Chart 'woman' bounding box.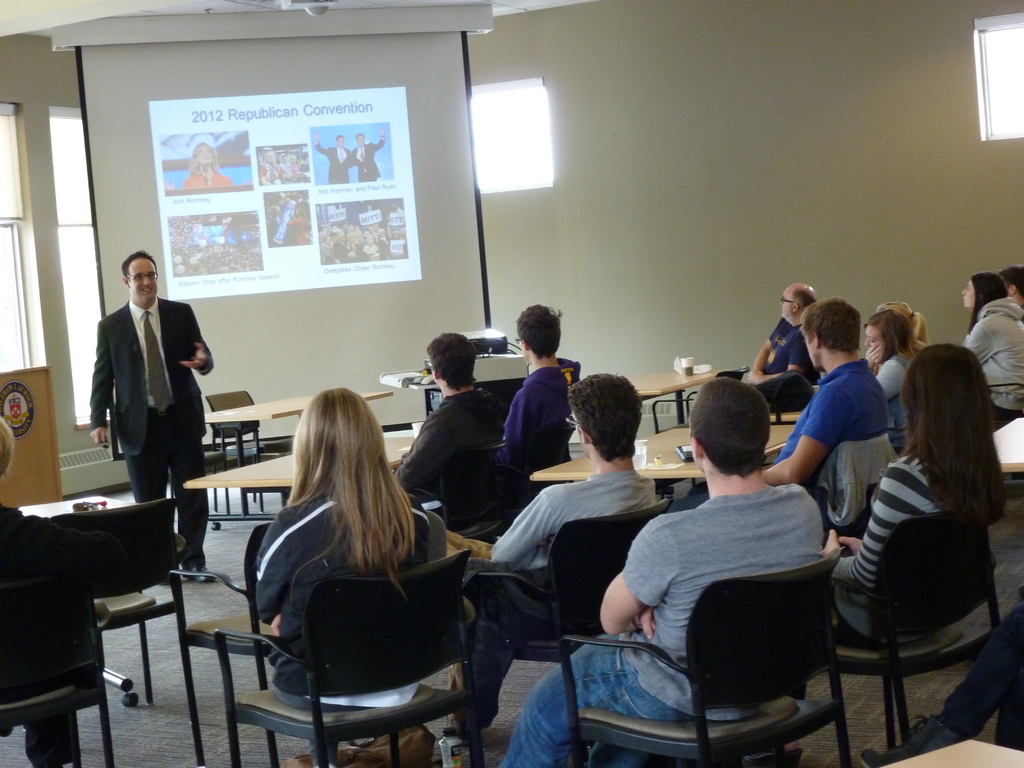
Charted: Rect(251, 385, 429, 767).
